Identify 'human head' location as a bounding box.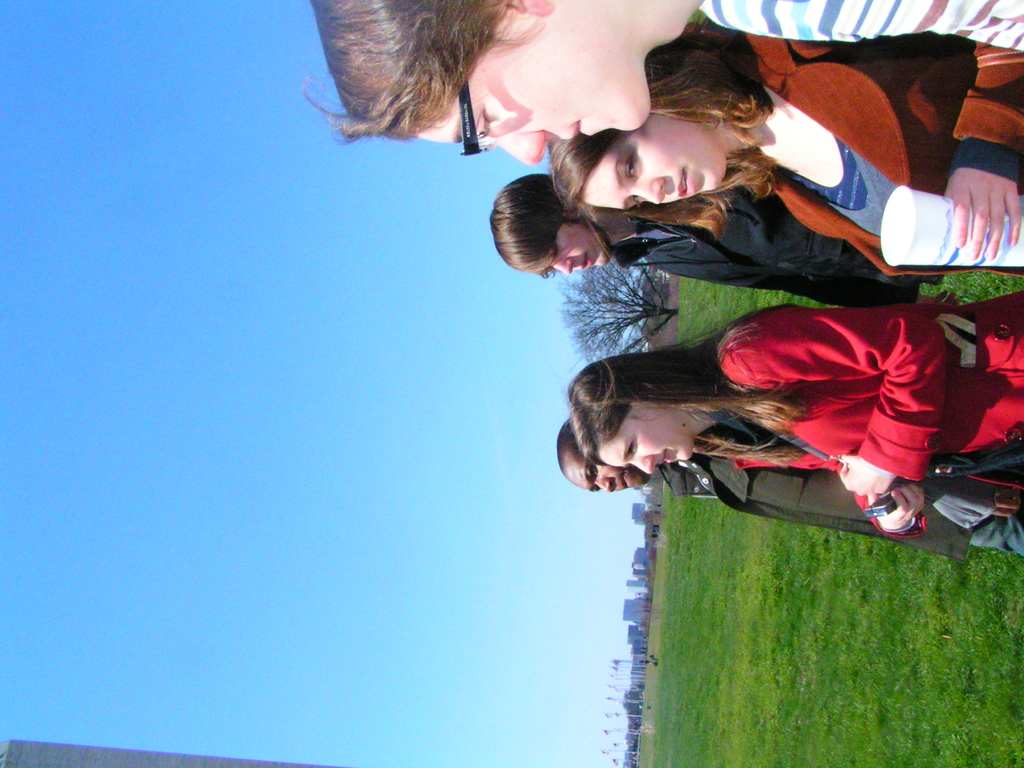
BBox(556, 417, 648, 493).
